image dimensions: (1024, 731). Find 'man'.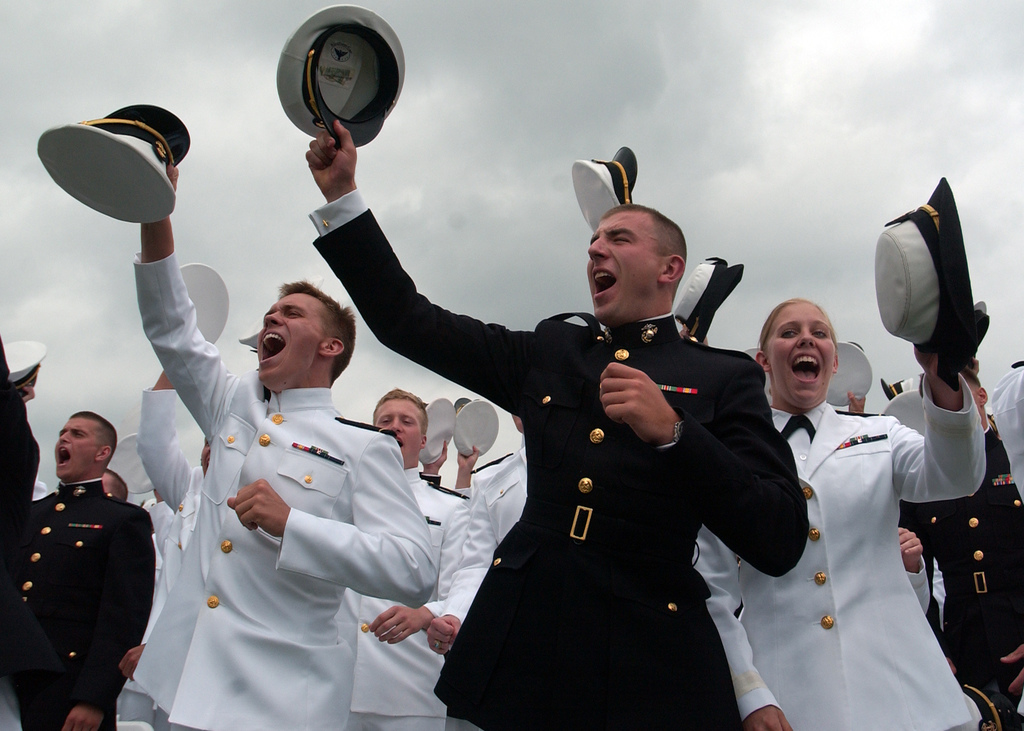
x1=334 y1=387 x2=485 y2=726.
